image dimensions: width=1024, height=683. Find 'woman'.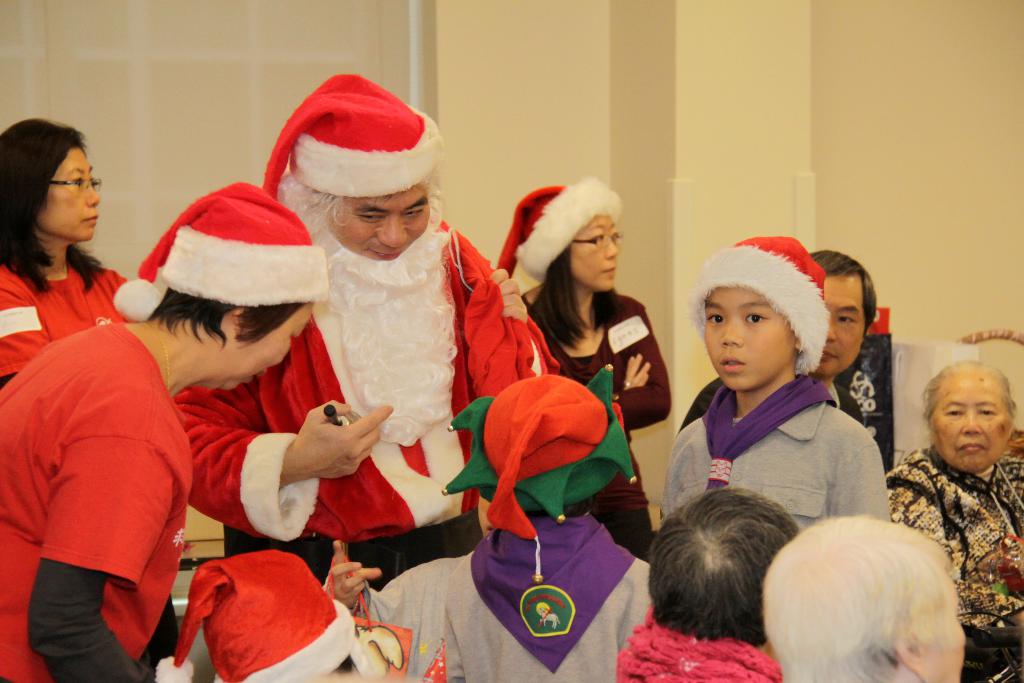
box=[0, 184, 328, 681].
